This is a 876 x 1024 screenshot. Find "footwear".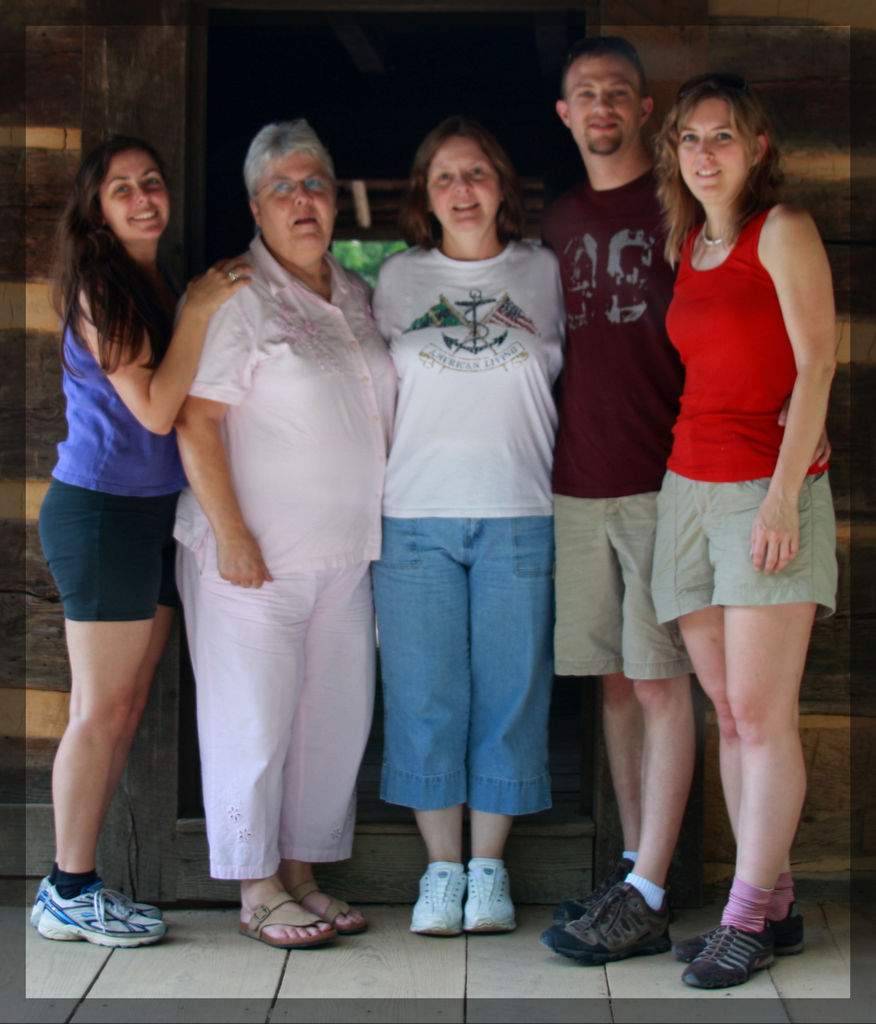
Bounding box: (237,883,337,949).
